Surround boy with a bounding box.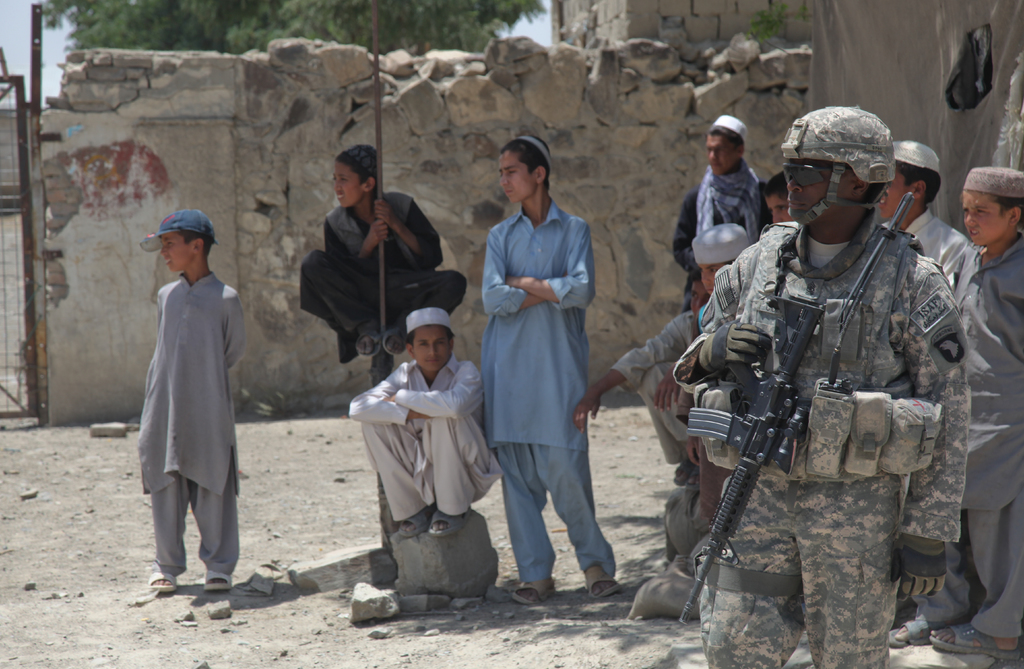
region(300, 145, 467, 364).
